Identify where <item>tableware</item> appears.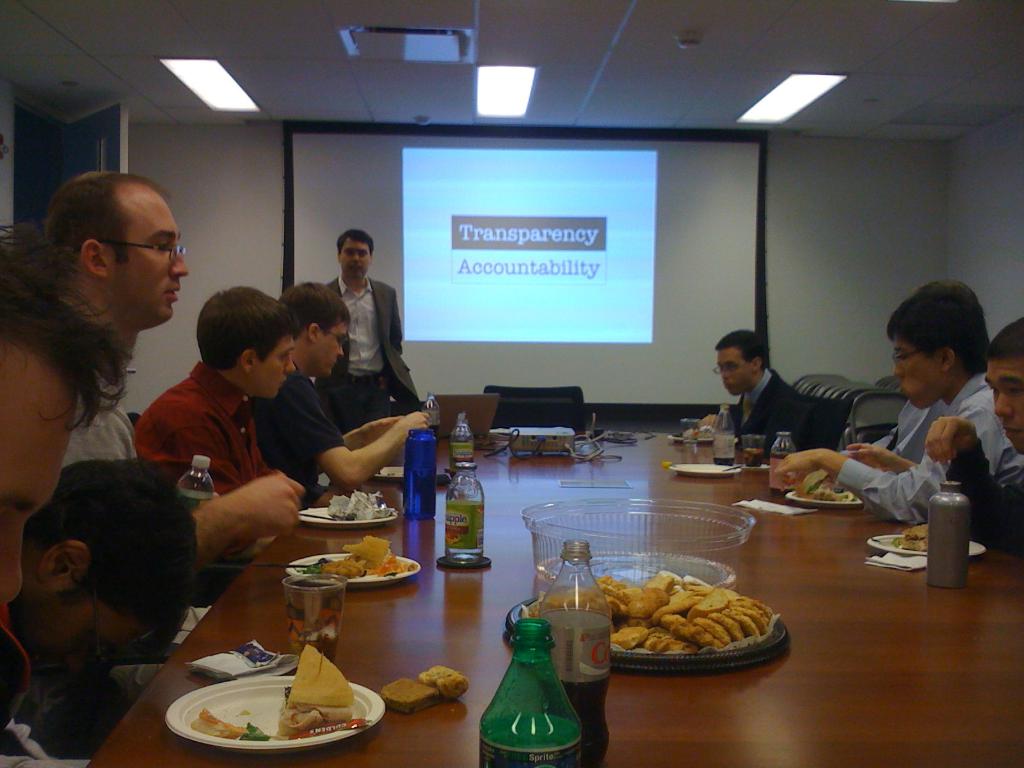
Appears at <box>440,451,489,562</box>.
